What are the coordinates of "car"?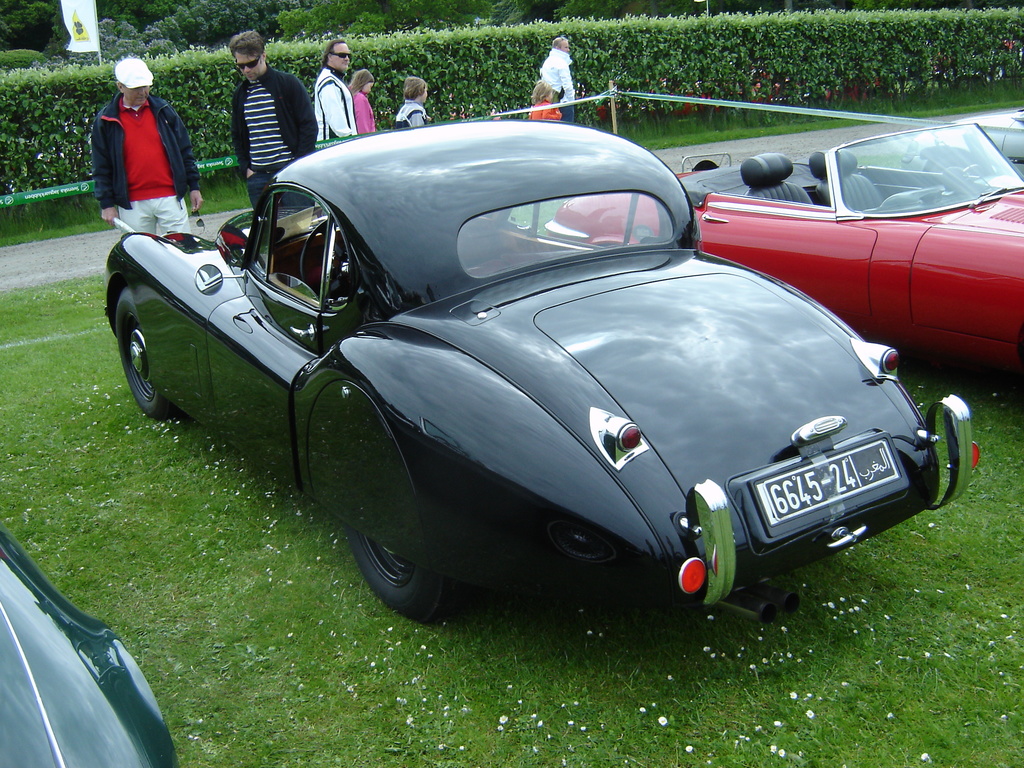
541/116/1023/371.
